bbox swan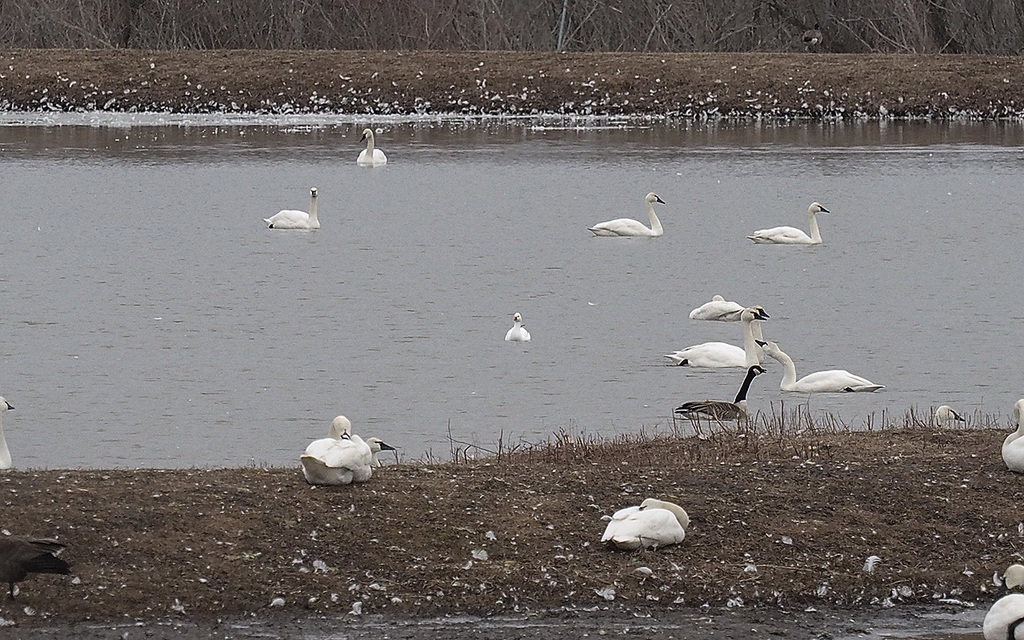
bbox=(744, 198, 826, 247)
